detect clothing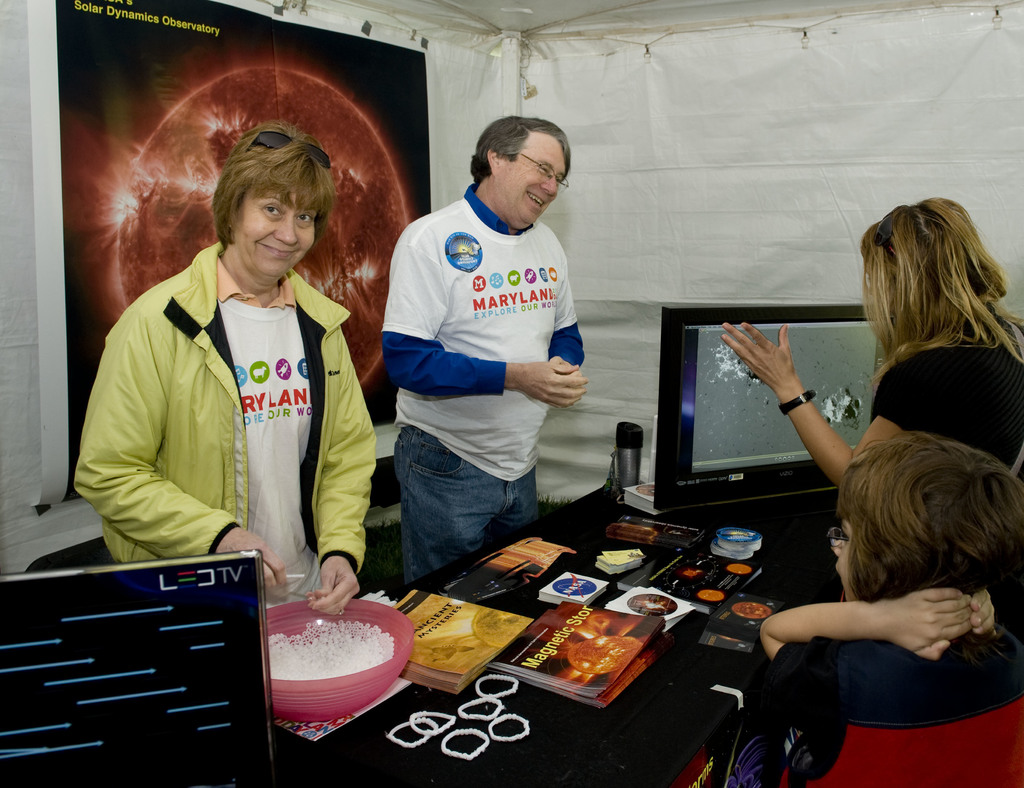
(382,188,586,589)
